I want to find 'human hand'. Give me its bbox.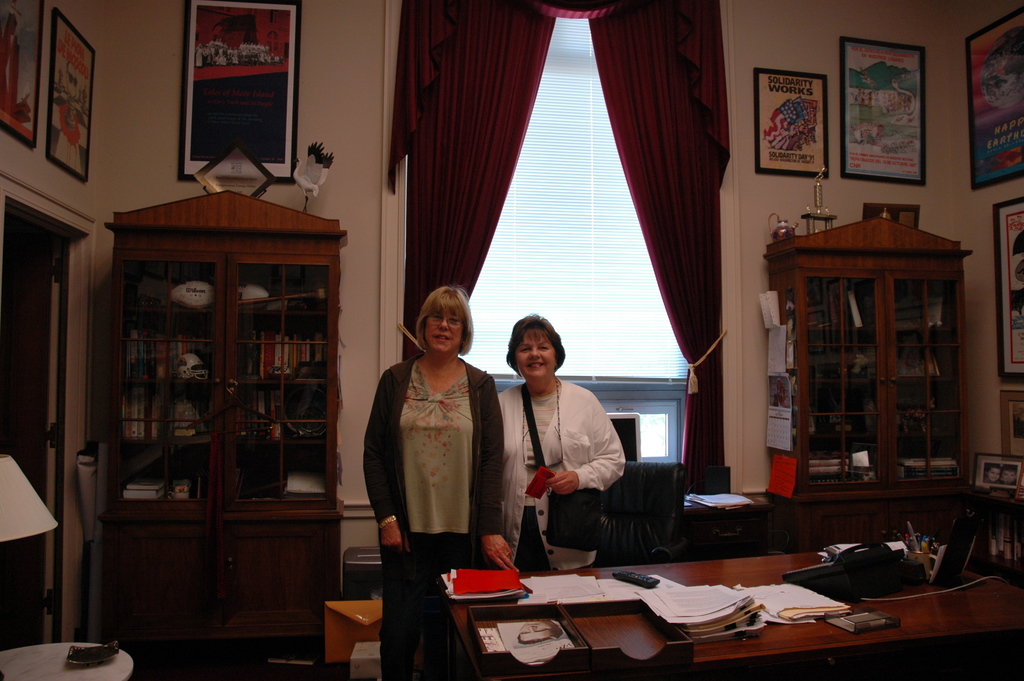
{"x1": 480, "y1": 534, "x2": 521, "y2": 573}.
